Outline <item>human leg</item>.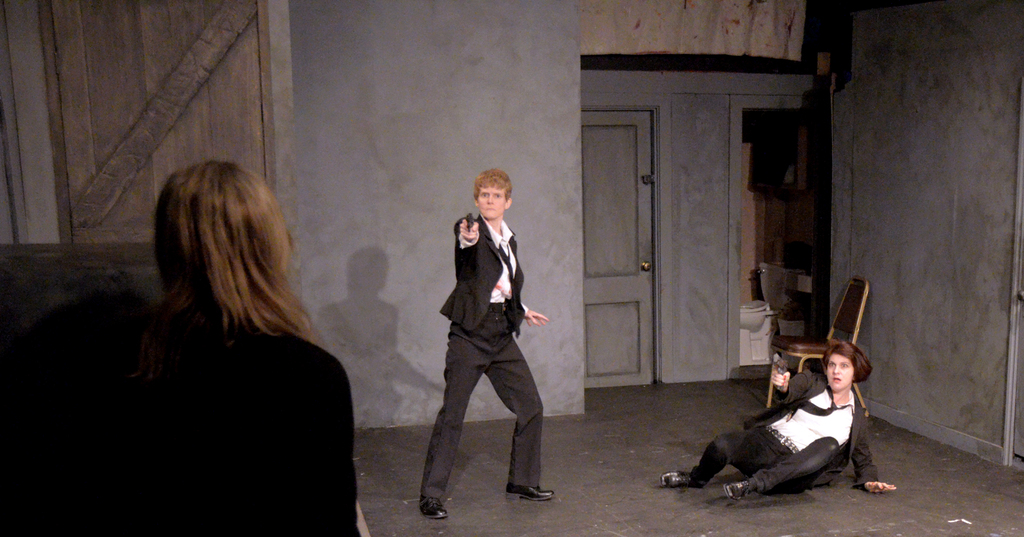
Outline: [left=415, top=317, right=488, bottom=522].
